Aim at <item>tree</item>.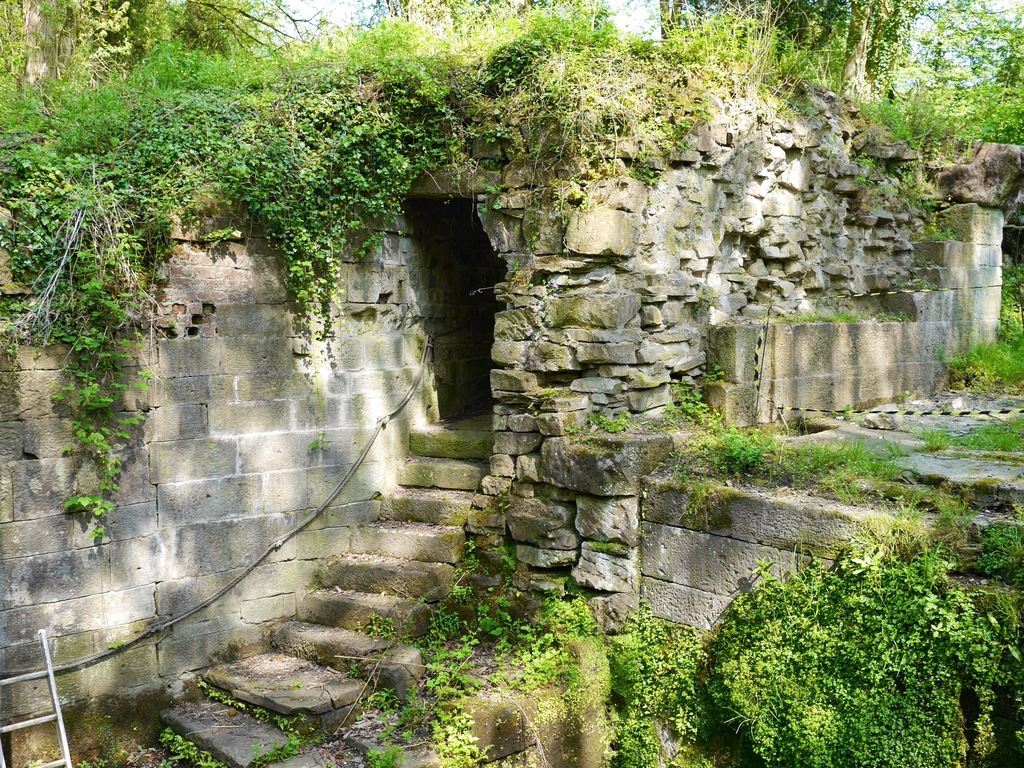
Aimed at left=3, top=0, right=1023, bottom=549.
